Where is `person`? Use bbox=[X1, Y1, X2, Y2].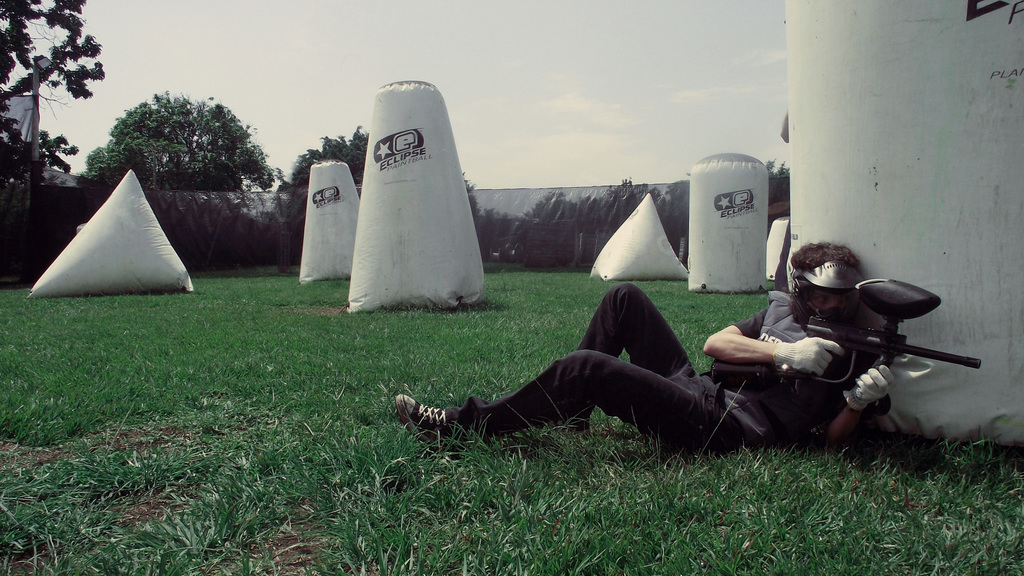
bbox=[477, 246, 907, 470].
